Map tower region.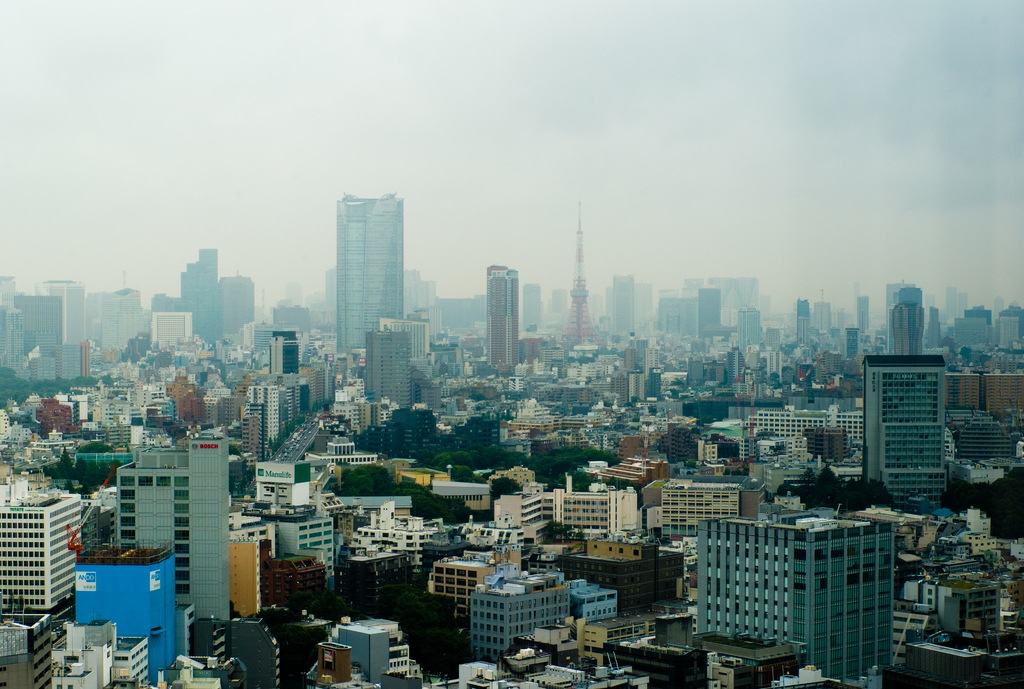
Mapped to {"x1": 118, "y1": 430, "x2": 230, "y2": 620}.
